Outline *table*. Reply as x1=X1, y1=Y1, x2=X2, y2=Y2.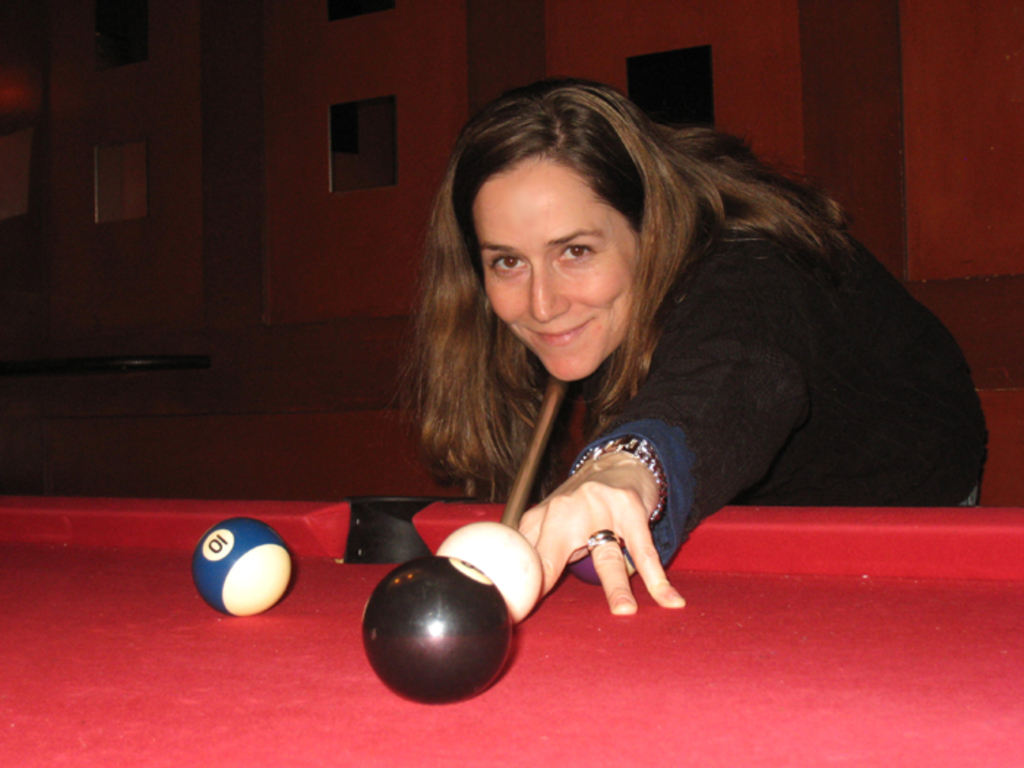
x1=0, y1=494, x2=1023, y2=767.
